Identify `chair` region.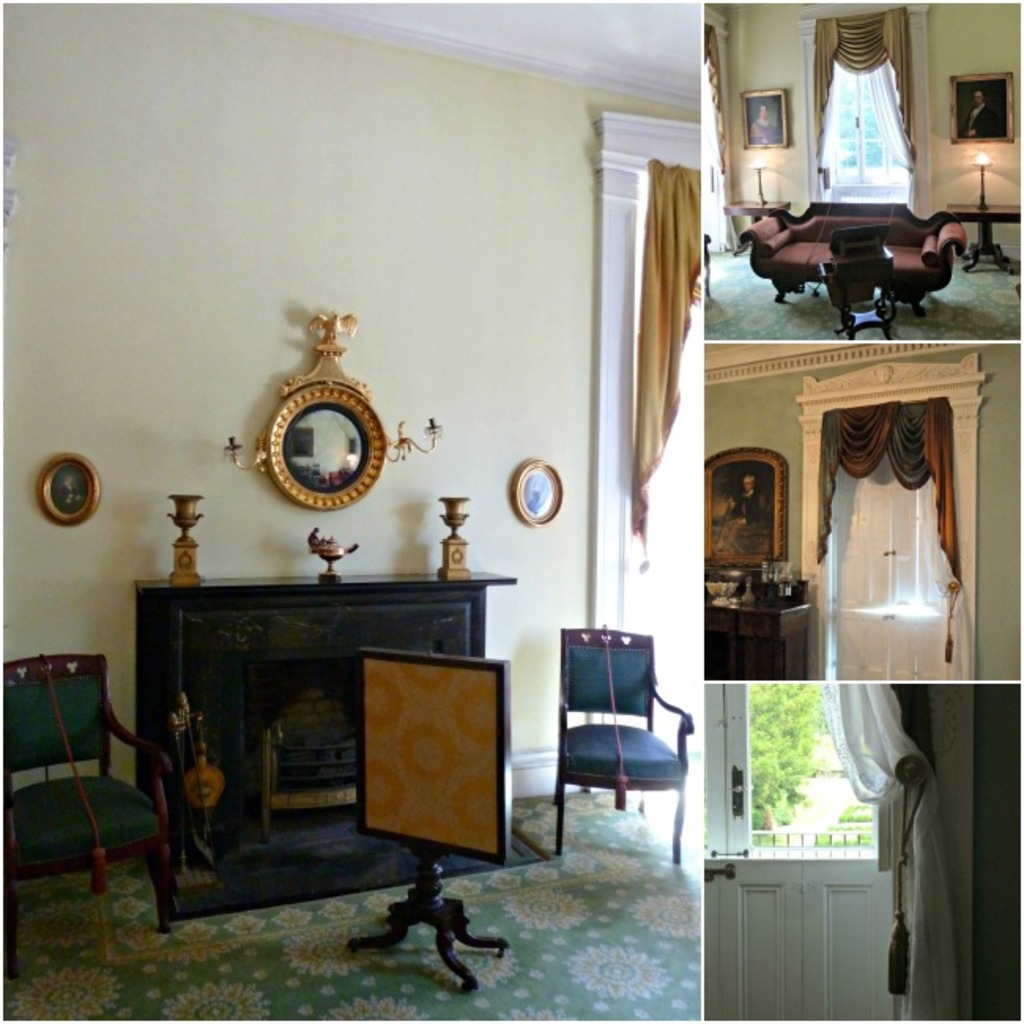
Region: BBox(819, 222, 901, 339).
